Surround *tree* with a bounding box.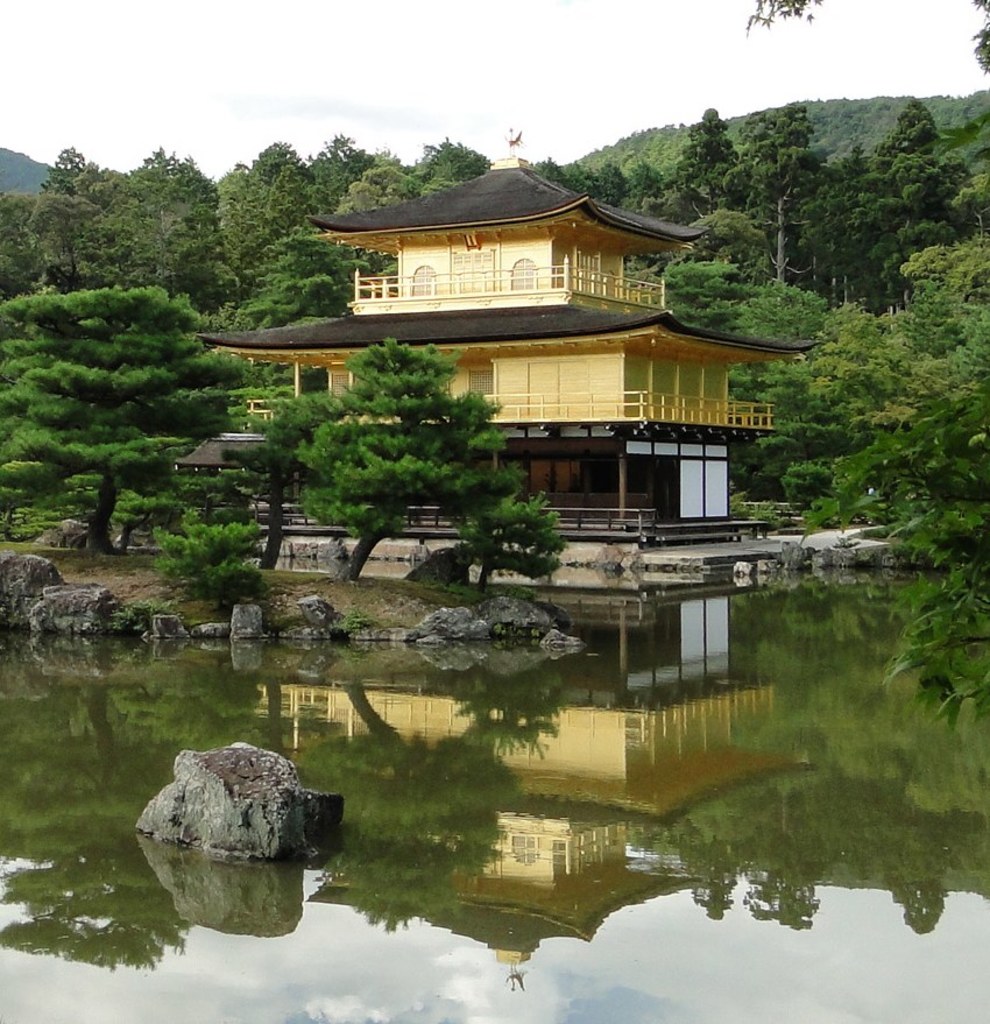
246, 325, 571, 598.
